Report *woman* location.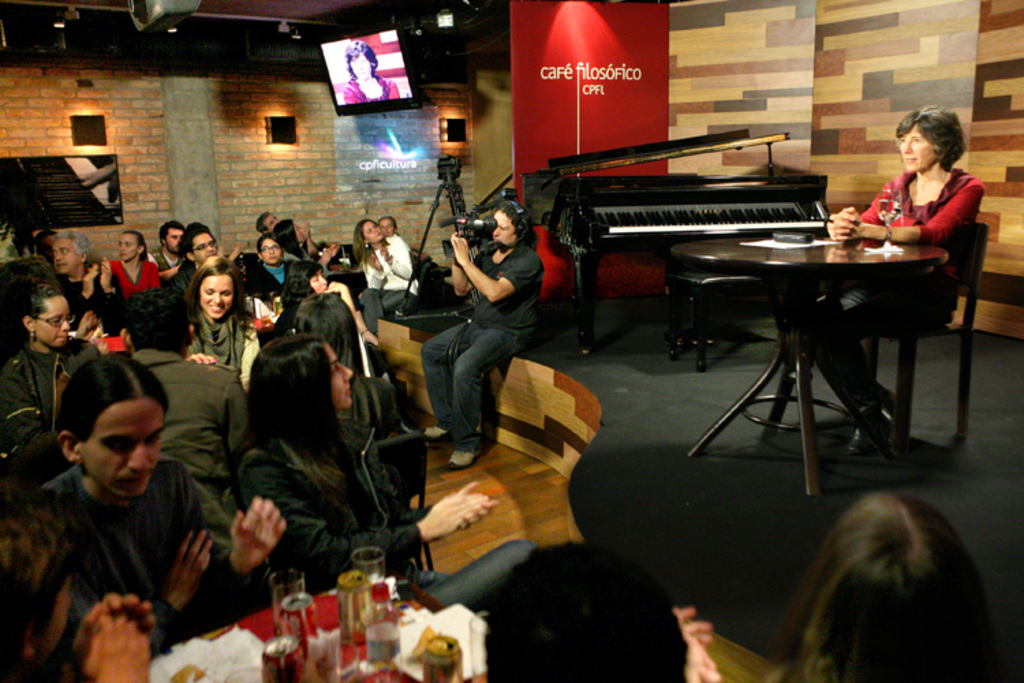
Report: (left=354, top=209, right=416, bottom=324).
